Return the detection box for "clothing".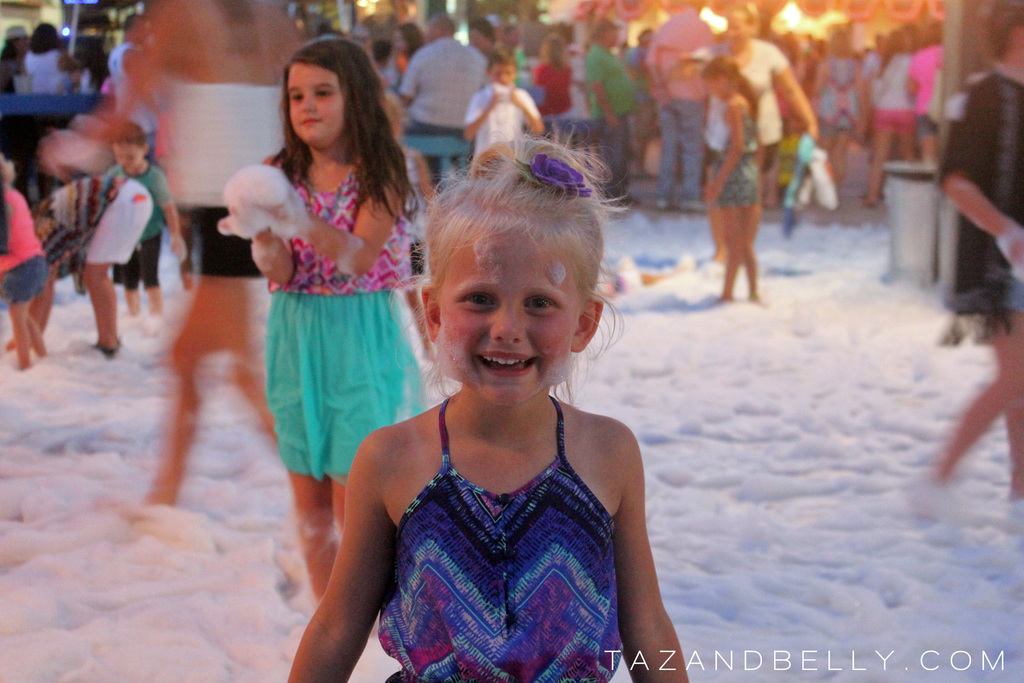
[0,186,47,311].
